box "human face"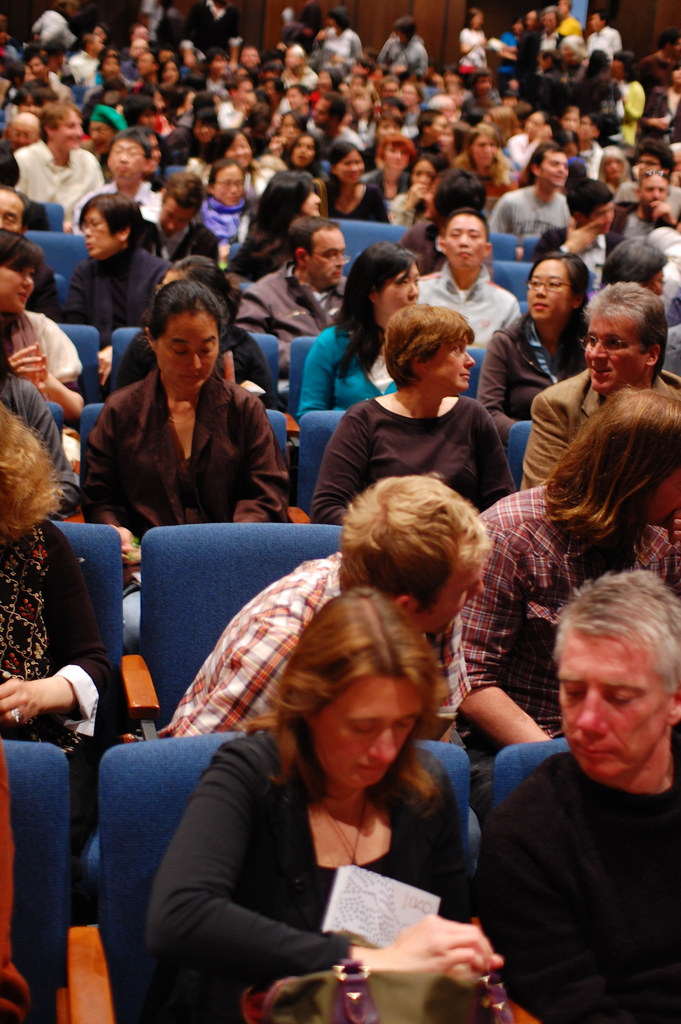
[left=297, top=132, right=313, bottom=157]
